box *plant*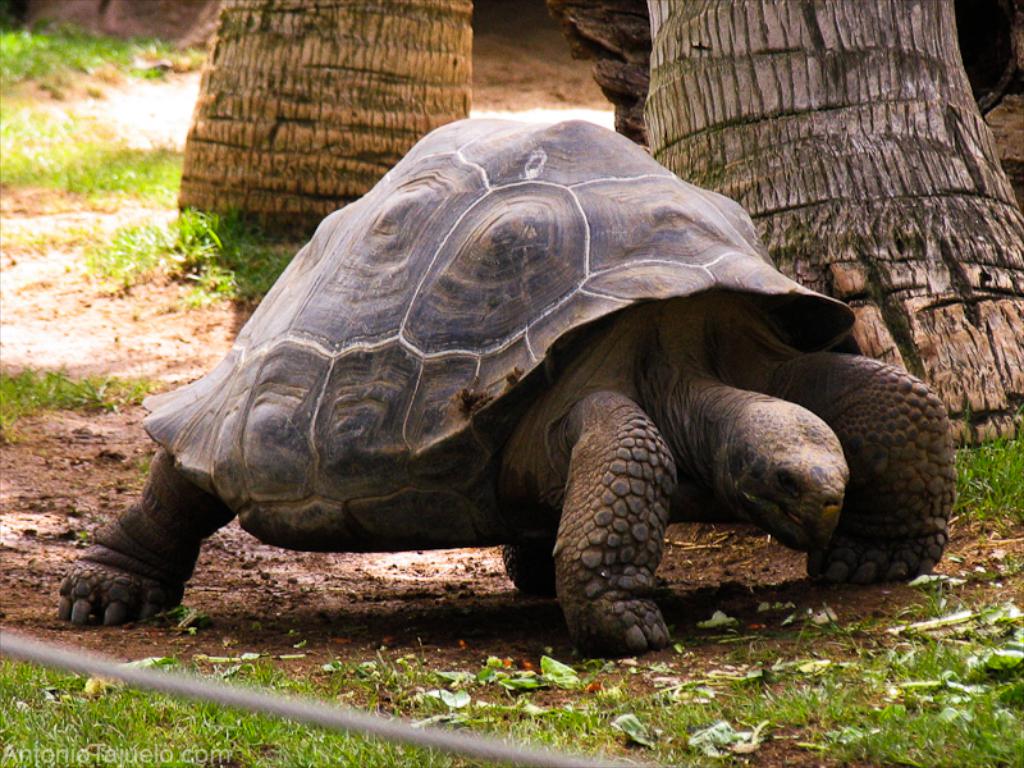
<region>72, 524, 91, 544</region>
